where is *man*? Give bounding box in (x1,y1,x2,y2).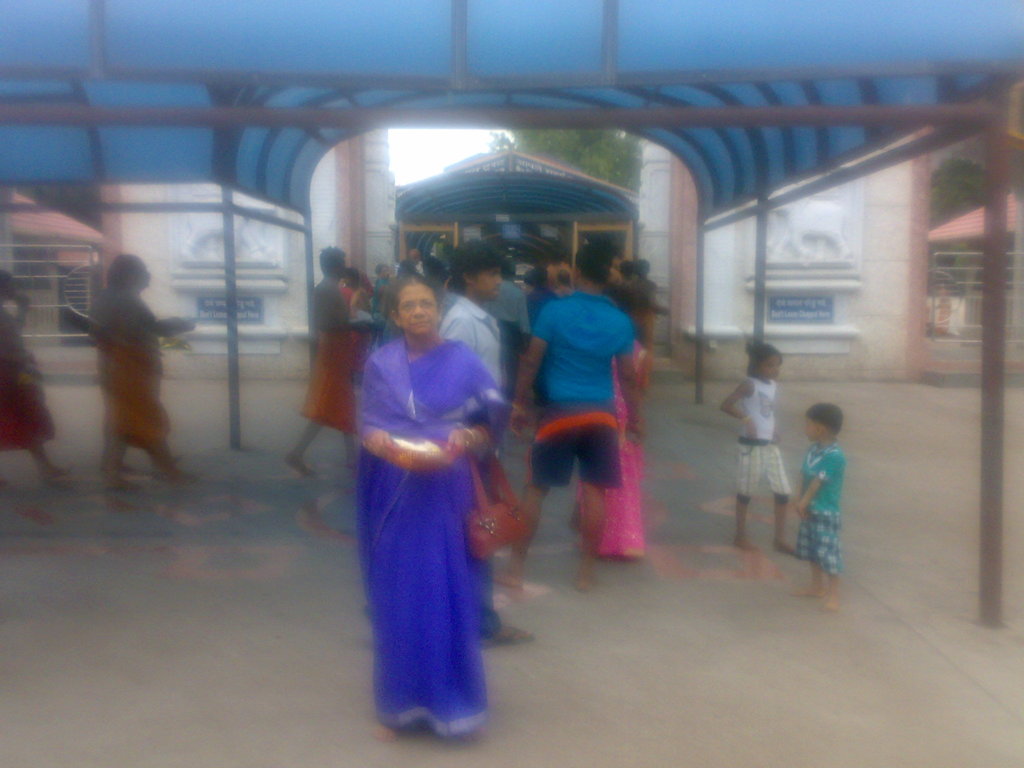
(438,239,542,602).
